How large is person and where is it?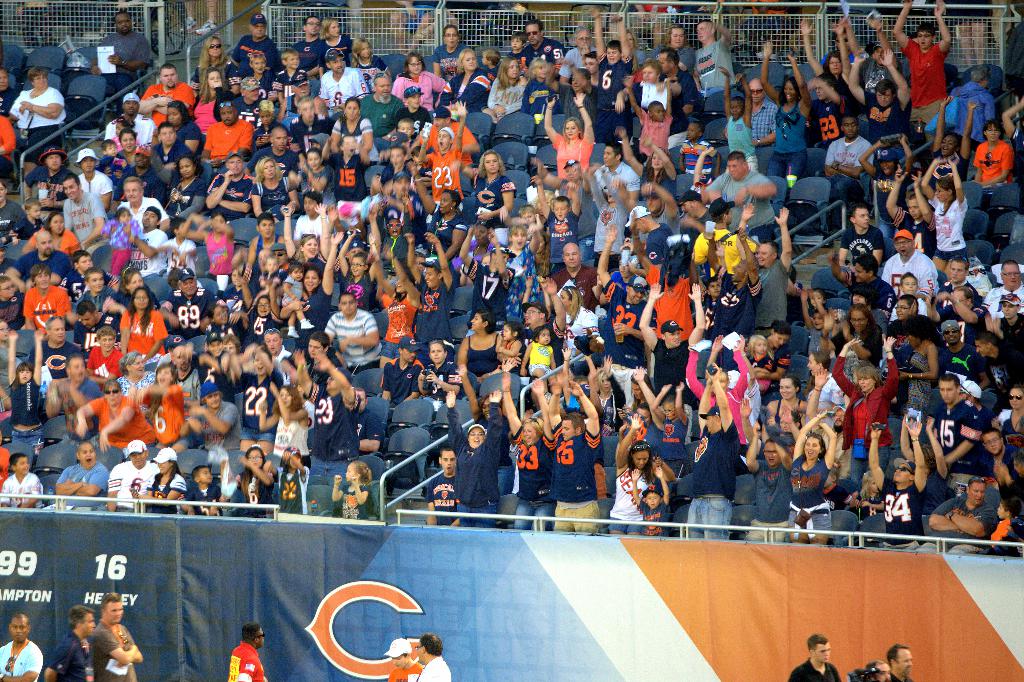
Bounding box: 445:393:519:509.
